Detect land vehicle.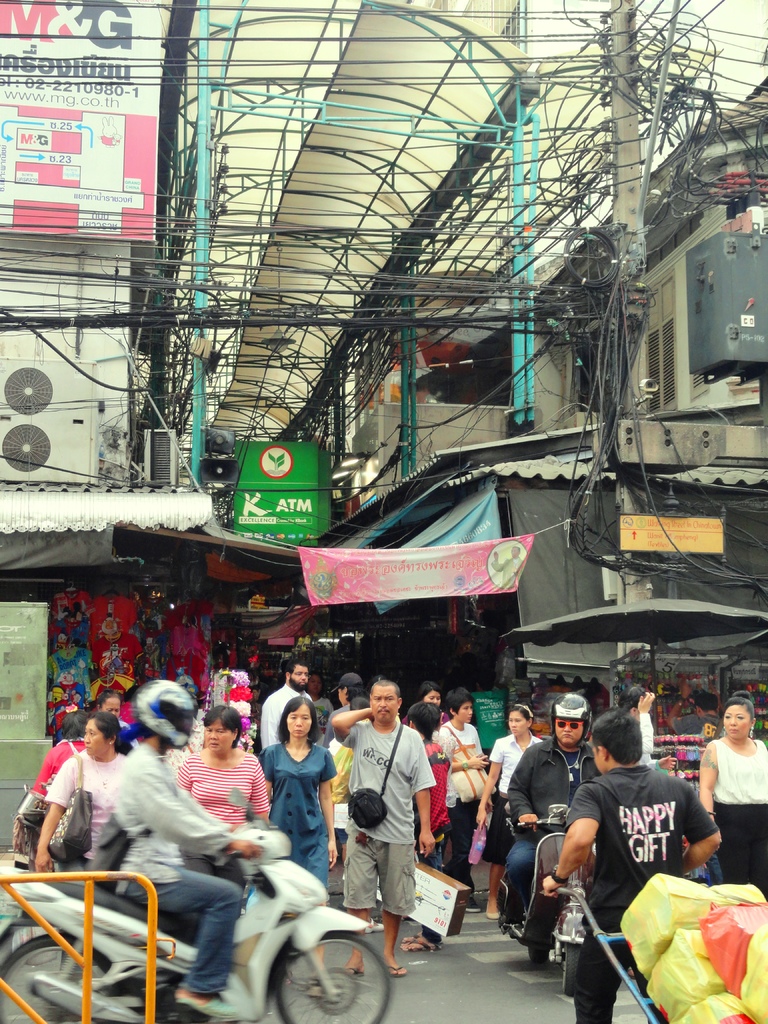
Detected at box(496, 813, 604, 996).
